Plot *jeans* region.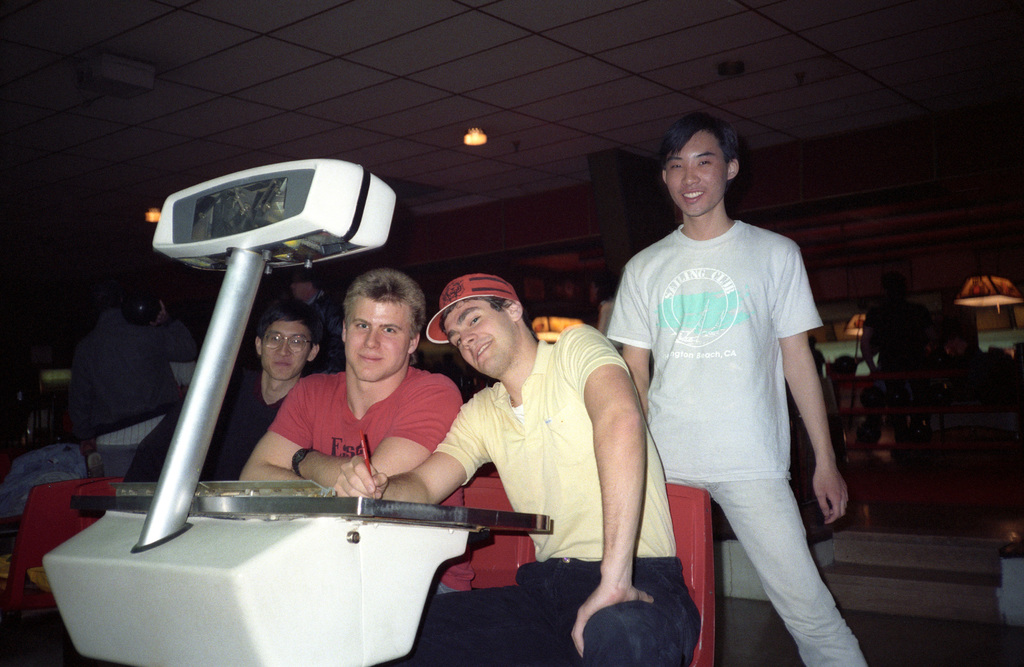
Plotted at <box>669,479,869,666</box>.
